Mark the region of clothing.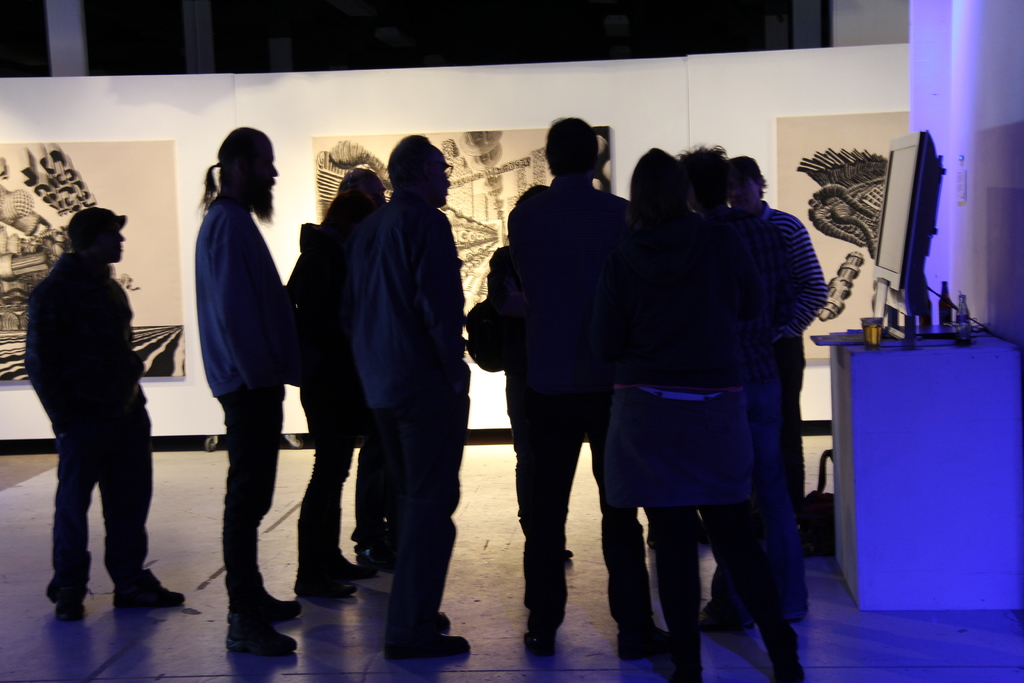
Region: [x1=335, y1=192, x2=468, y2=647].
